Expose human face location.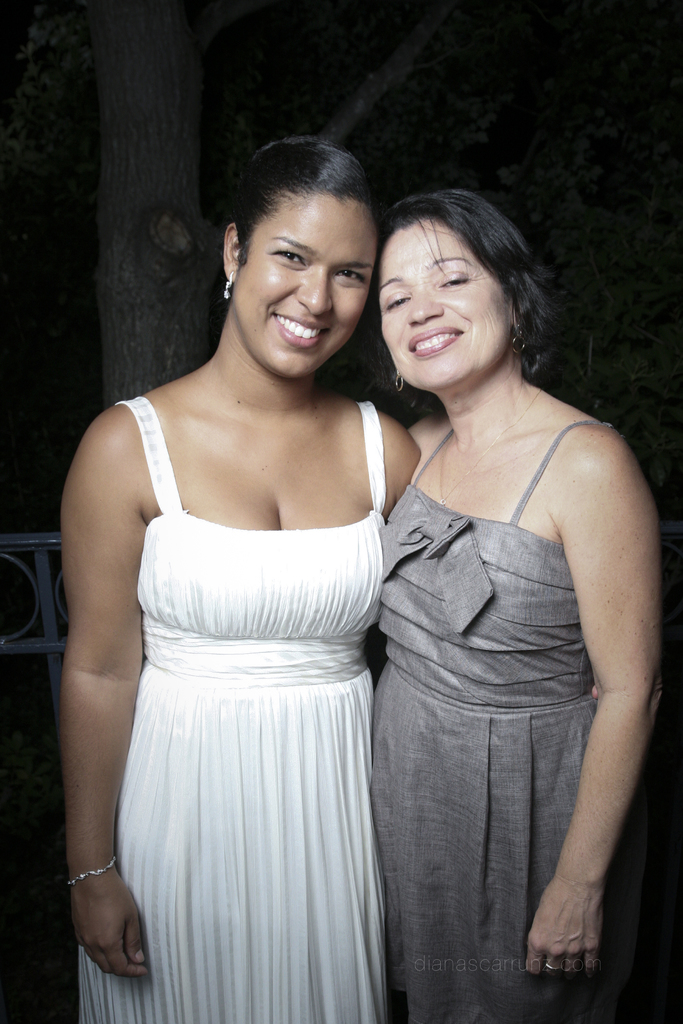
Exposed at (377,218,513,389).
